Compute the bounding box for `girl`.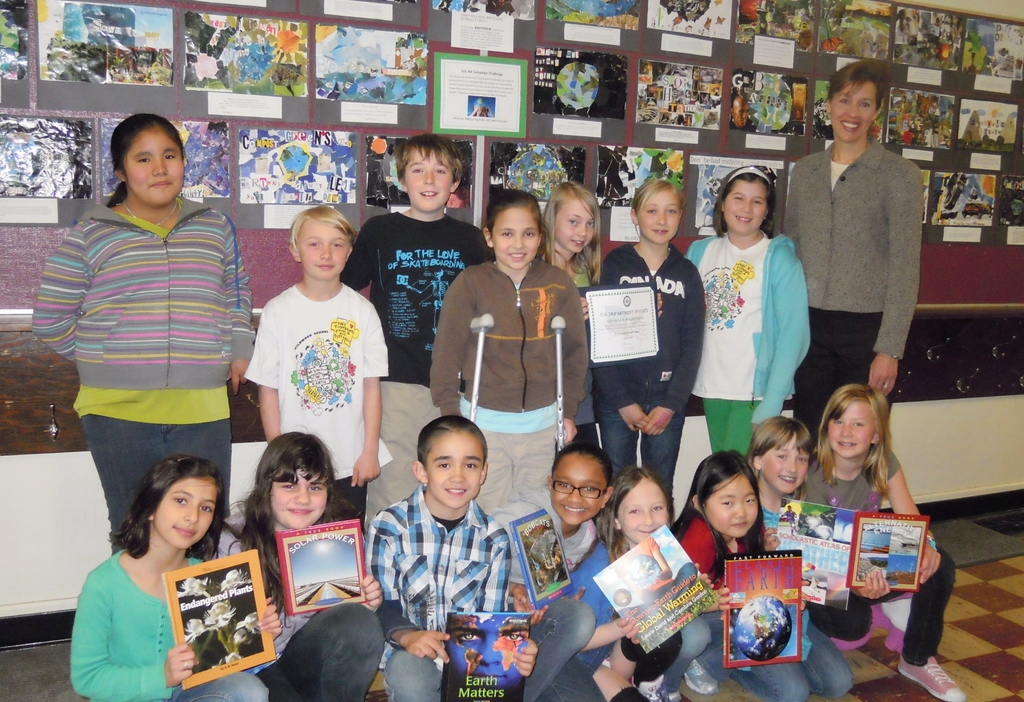
bbox=(675, 454, 786, 698).
